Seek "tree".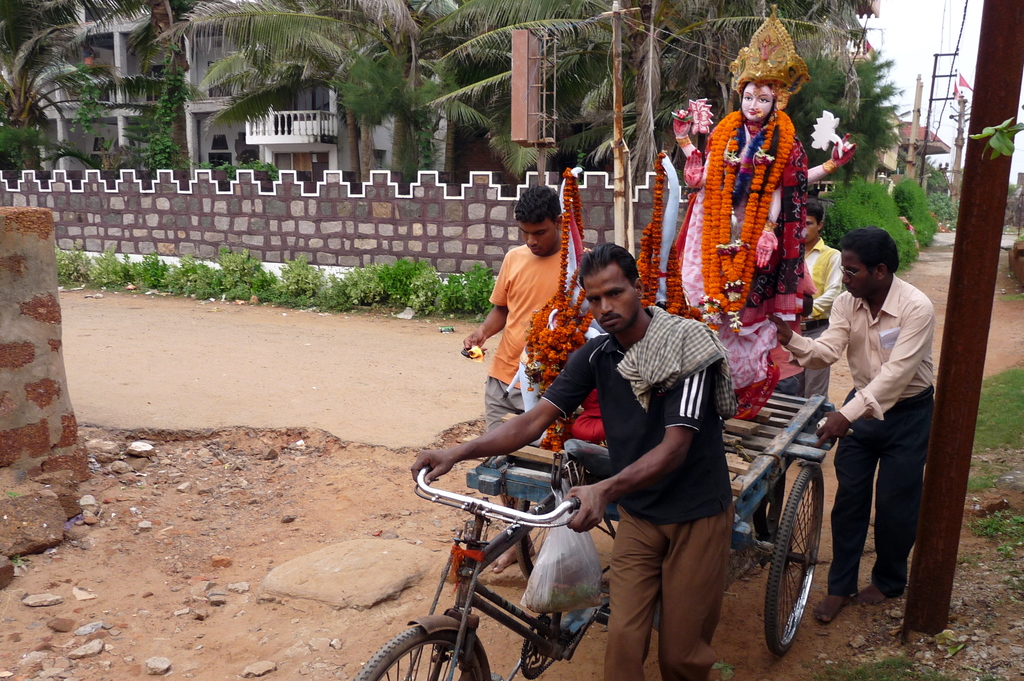
left=614, top=0, right=902, bottom=129.
